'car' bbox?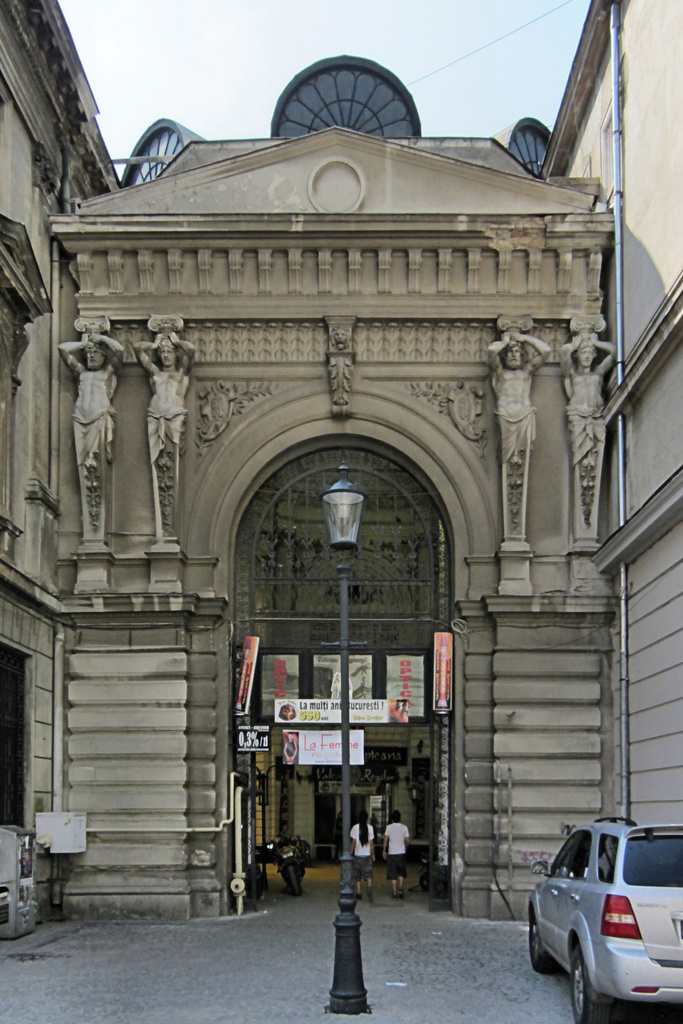
{"x1": 525, "y1": 820, "x2": 682, "y2": 1016}
